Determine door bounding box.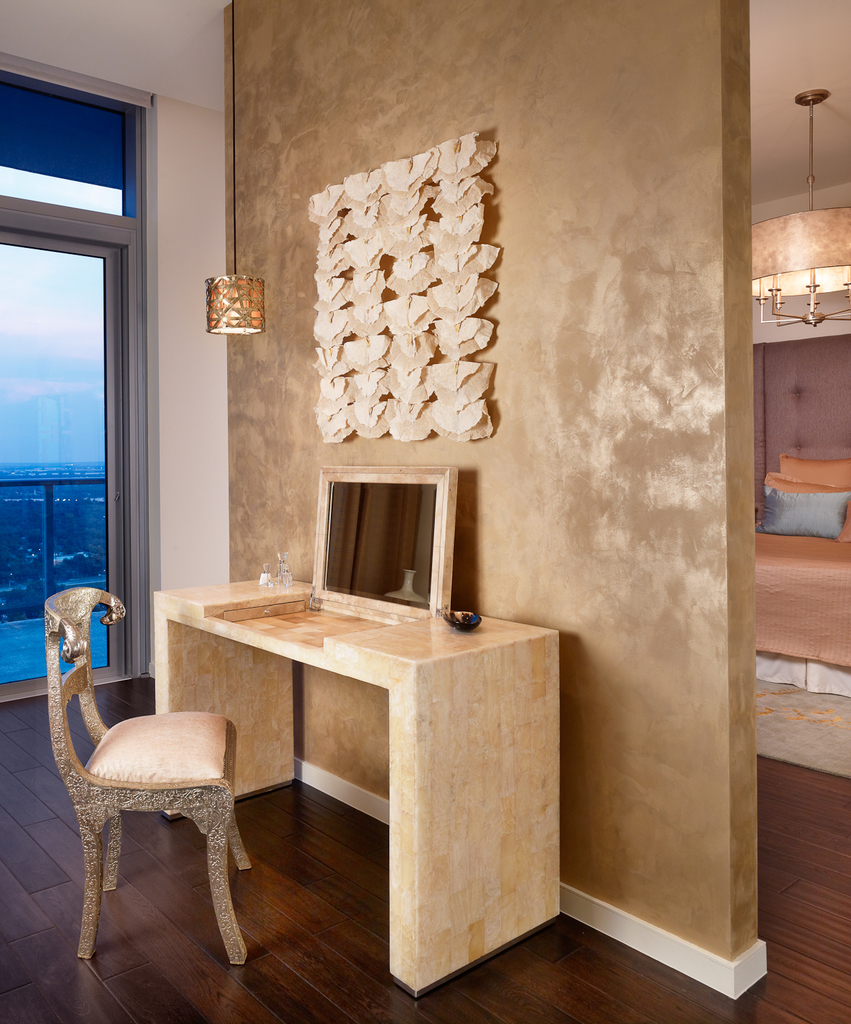
Determined: bbox=[11, 171, 147, 651].
